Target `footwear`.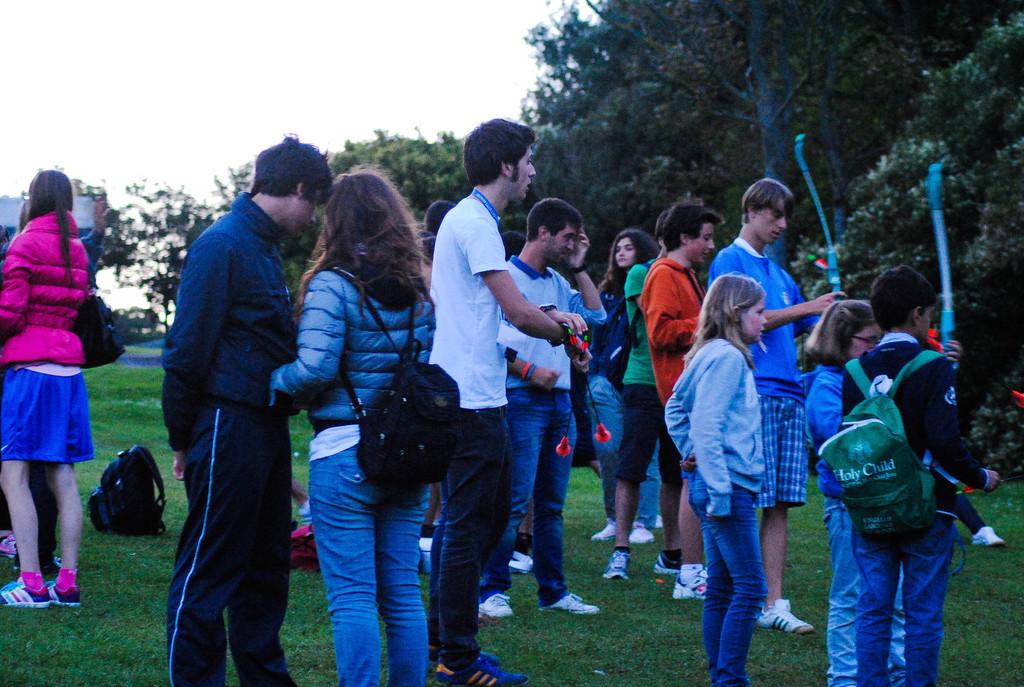
Target region: [left=51, top=580, right=83, bottom=607].
